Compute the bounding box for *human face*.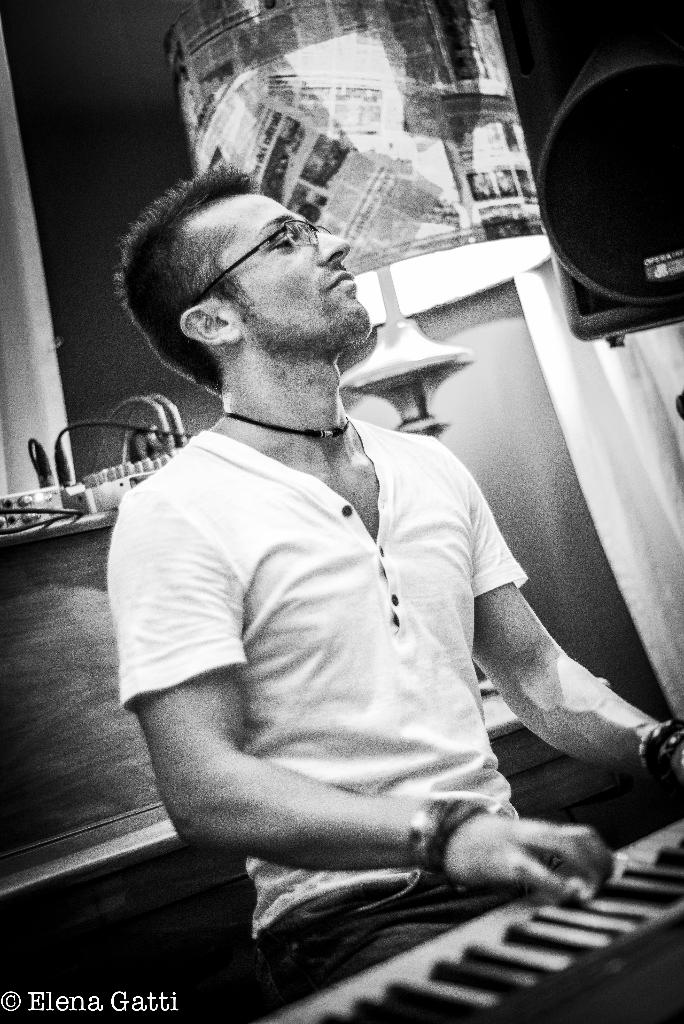
box(204, 188, 370, 353).
